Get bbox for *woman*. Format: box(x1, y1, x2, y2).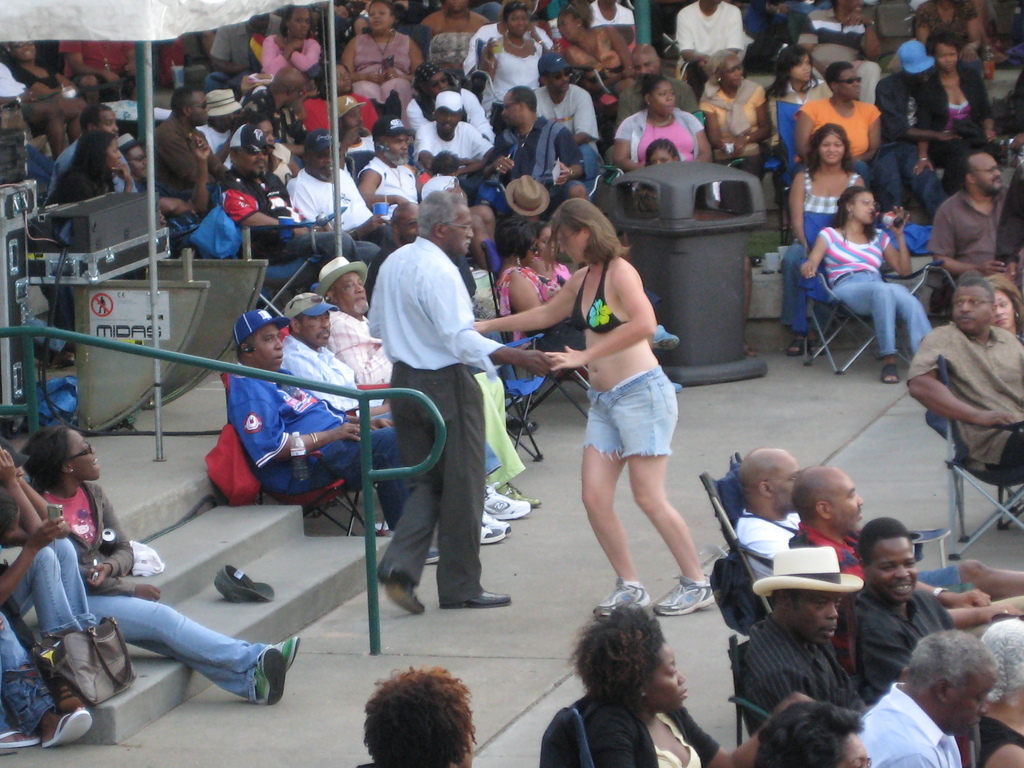
box(767, 44, 828, 172).
